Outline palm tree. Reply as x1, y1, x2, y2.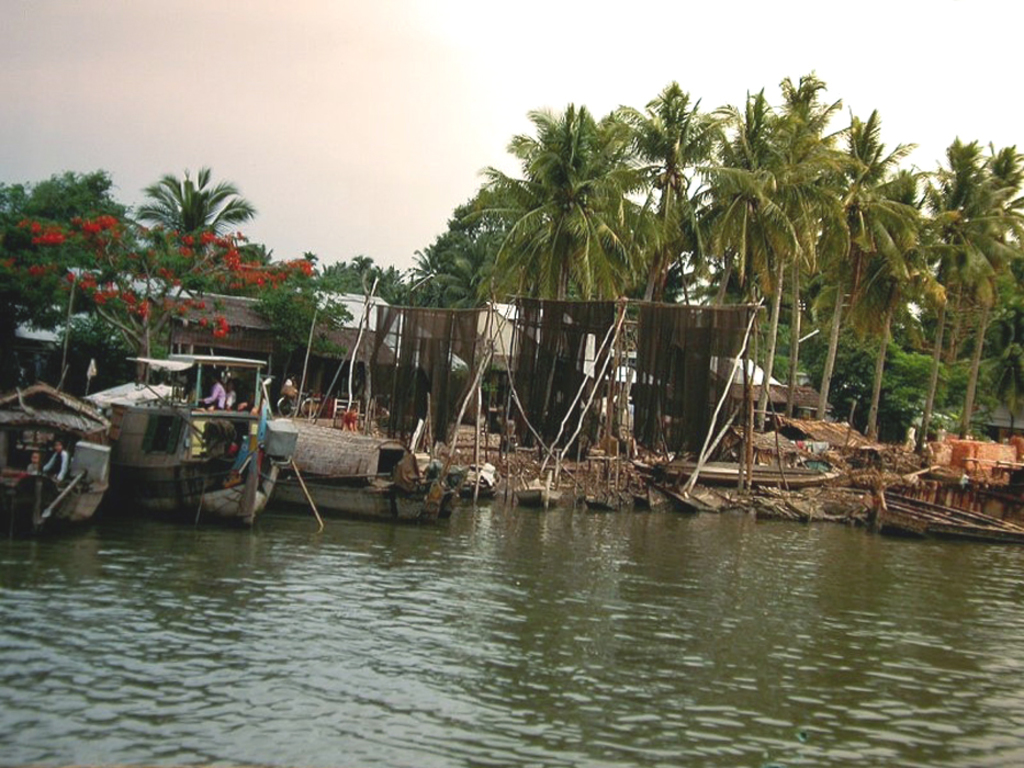
898, 191, 995, 391.
